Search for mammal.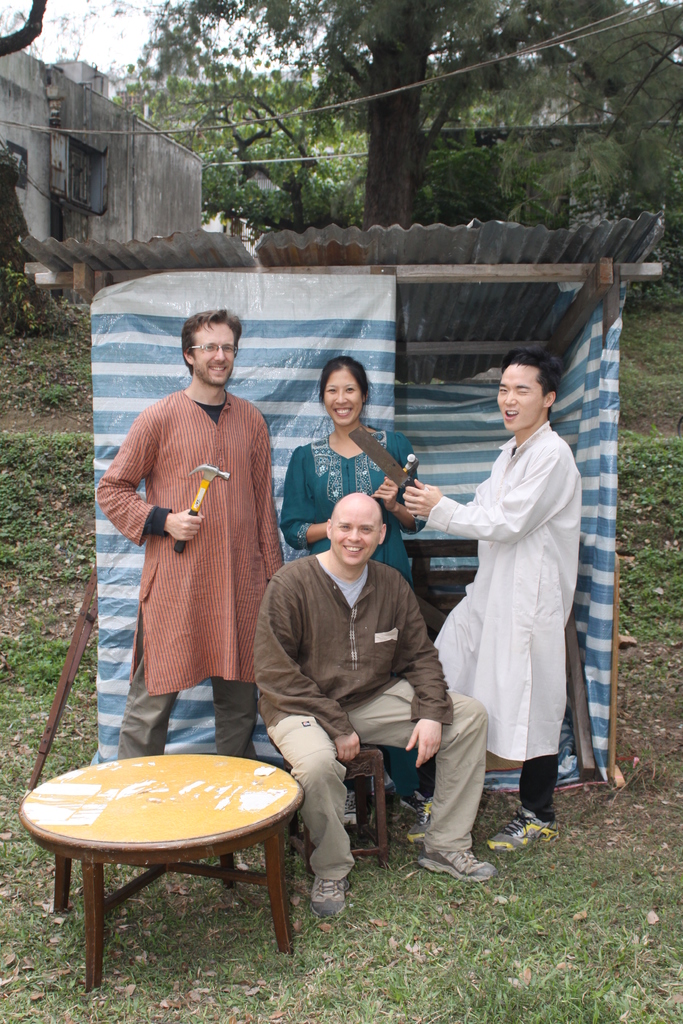
Found at bbox(279, 353, 435, 825).
